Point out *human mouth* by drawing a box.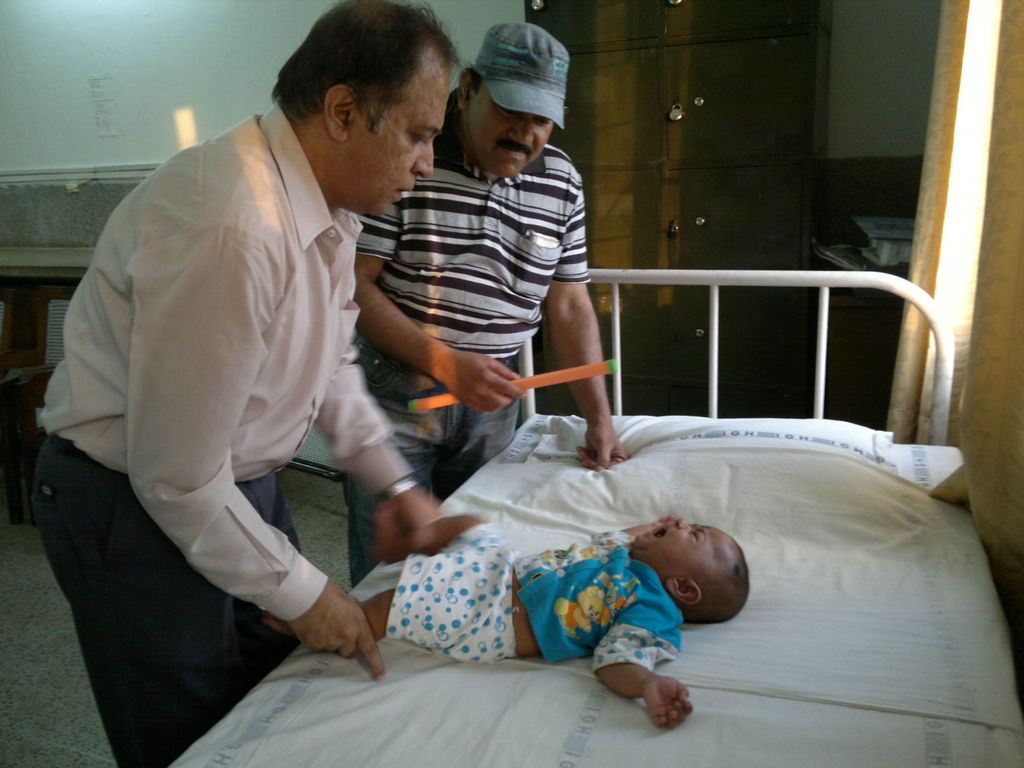
[655,524,673,543].
